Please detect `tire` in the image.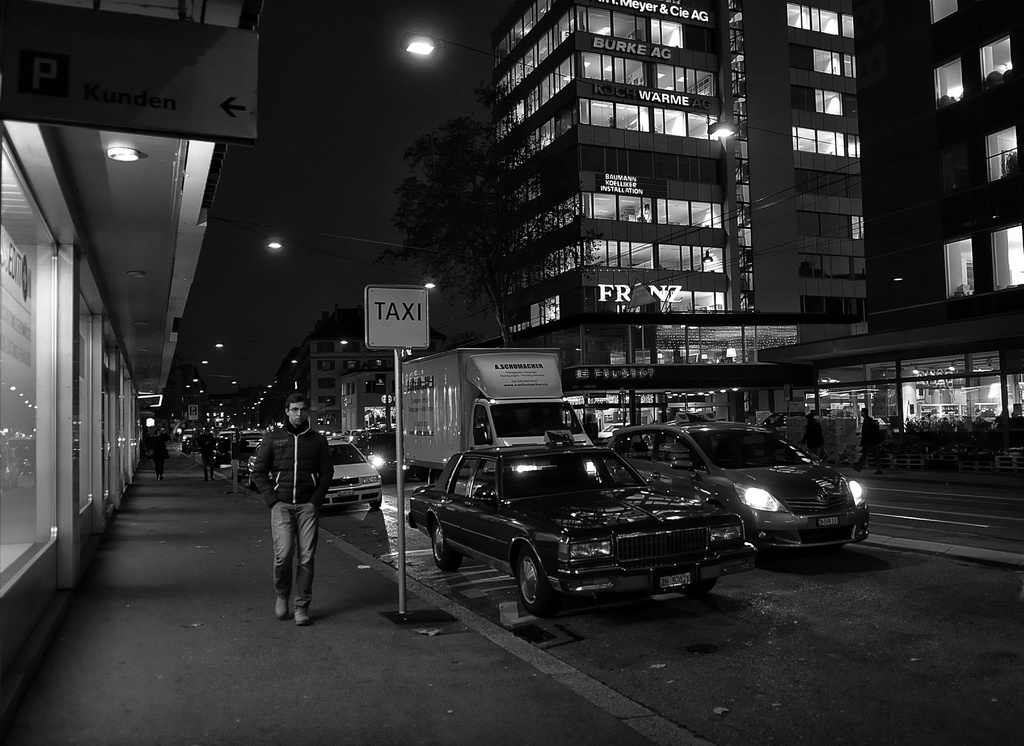
369/495/382/508.
